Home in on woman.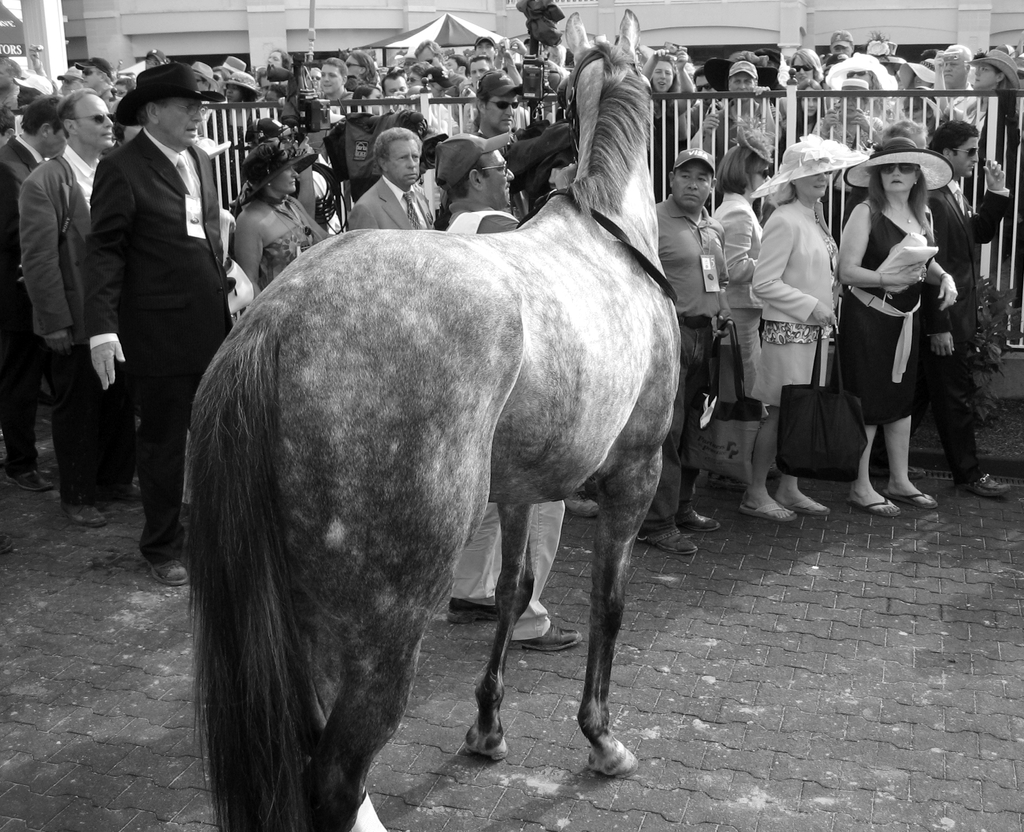
Homed in at 792:75:831:137.
